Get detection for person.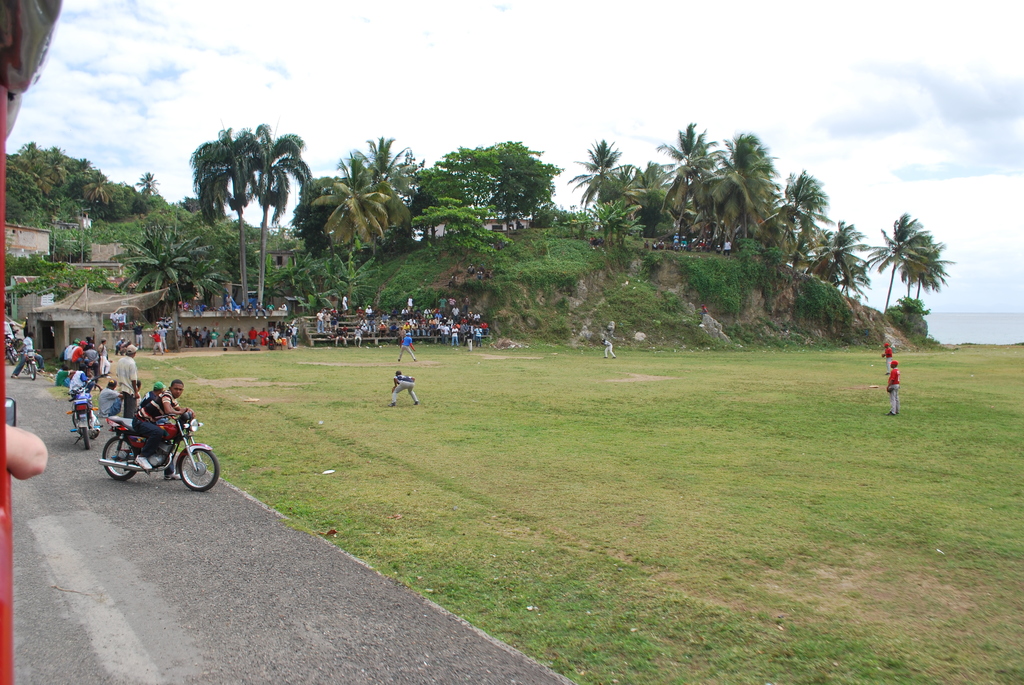
Detection: box=[150, 328, 160, 352].
